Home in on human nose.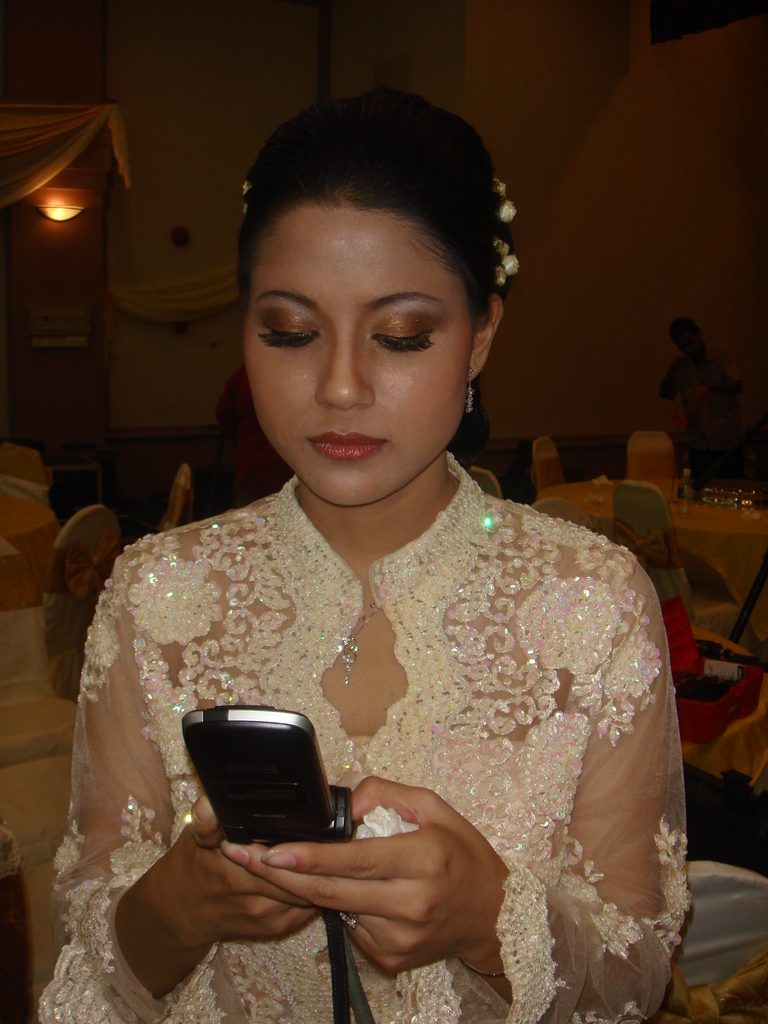
Homed in at [left=315, top=319, right=374, bottom=410].
